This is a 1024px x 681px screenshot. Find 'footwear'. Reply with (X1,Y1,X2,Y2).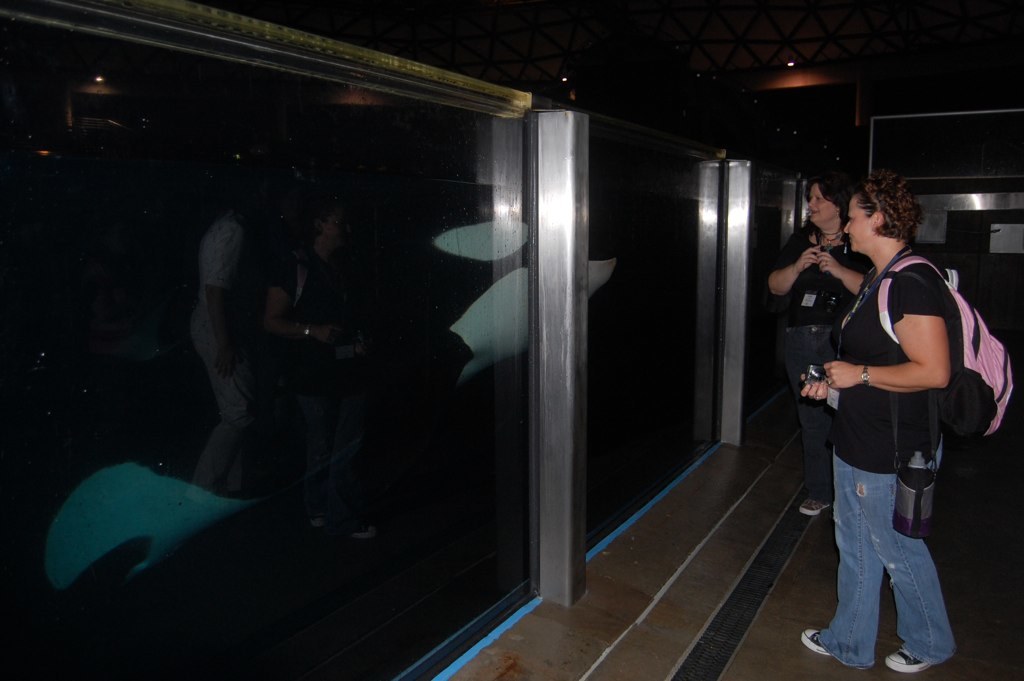
(885,644,935,676).
